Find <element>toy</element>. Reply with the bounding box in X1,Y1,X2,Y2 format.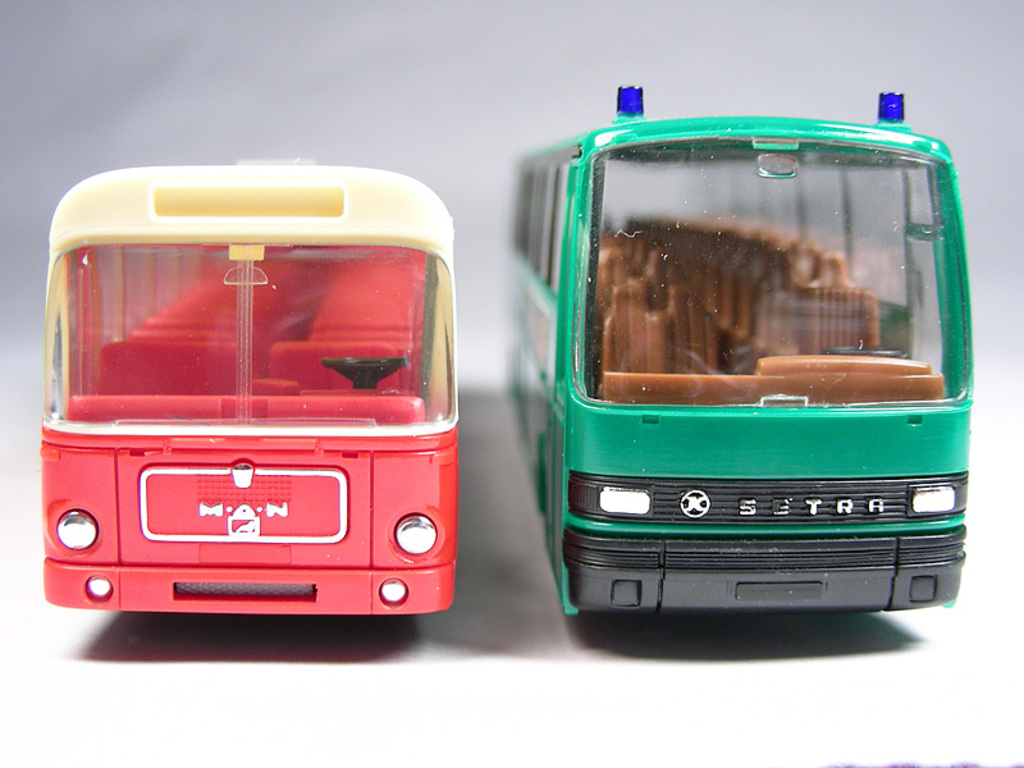
42,160,453,621.
